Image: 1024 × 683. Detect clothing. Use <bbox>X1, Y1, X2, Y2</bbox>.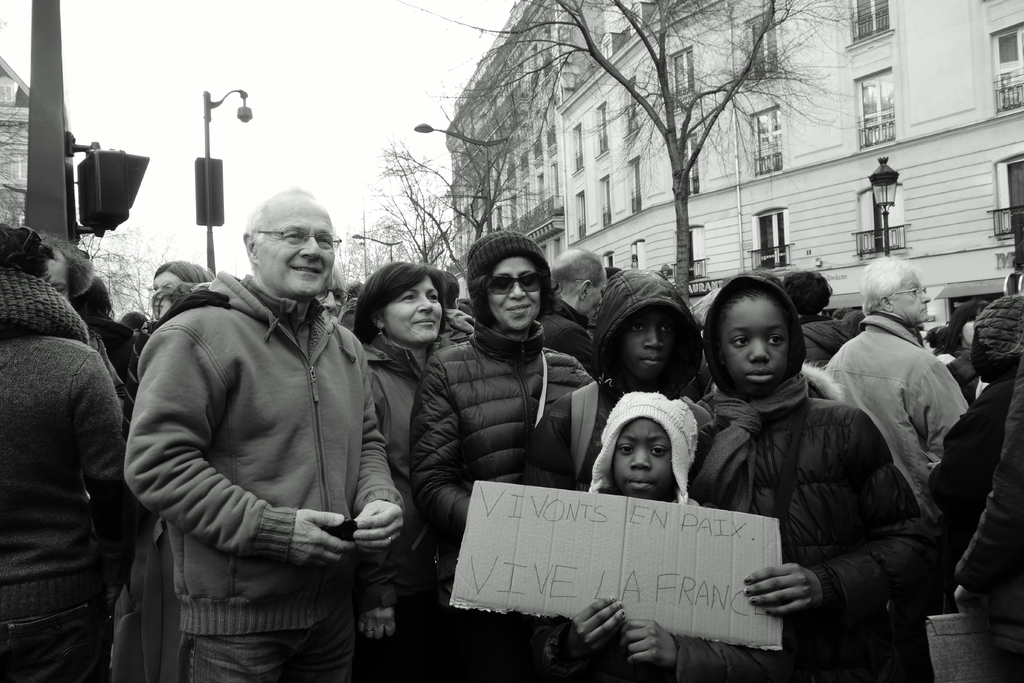
<bbox>826, 317, 965, 506</bbox>.
